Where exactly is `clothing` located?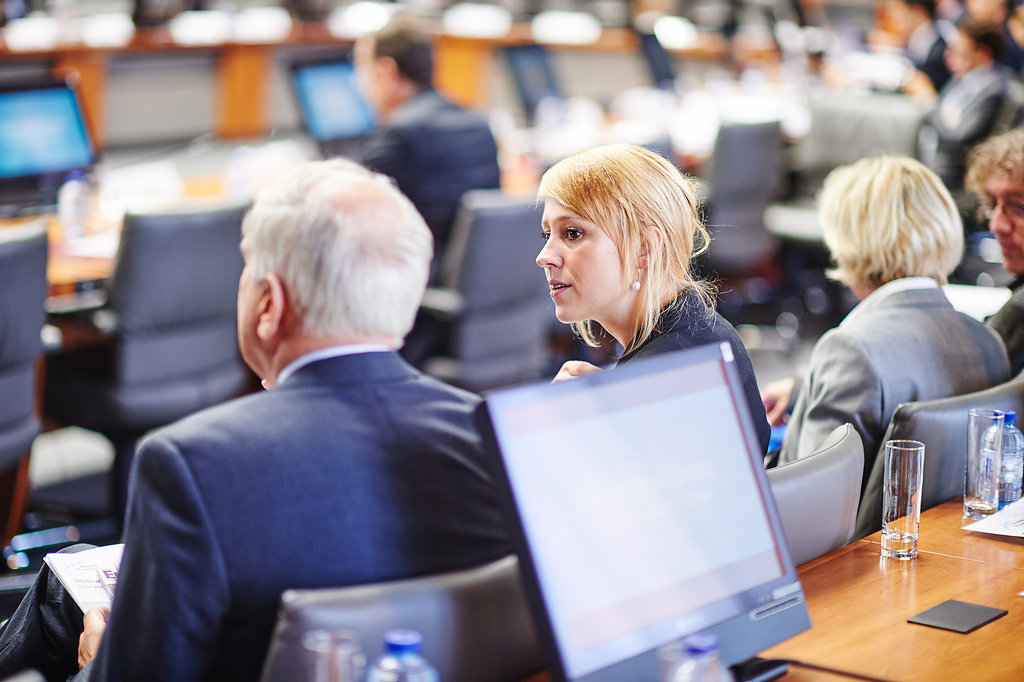
Its bounding box is (left=773, top=278, right=1006, bottom=532).
